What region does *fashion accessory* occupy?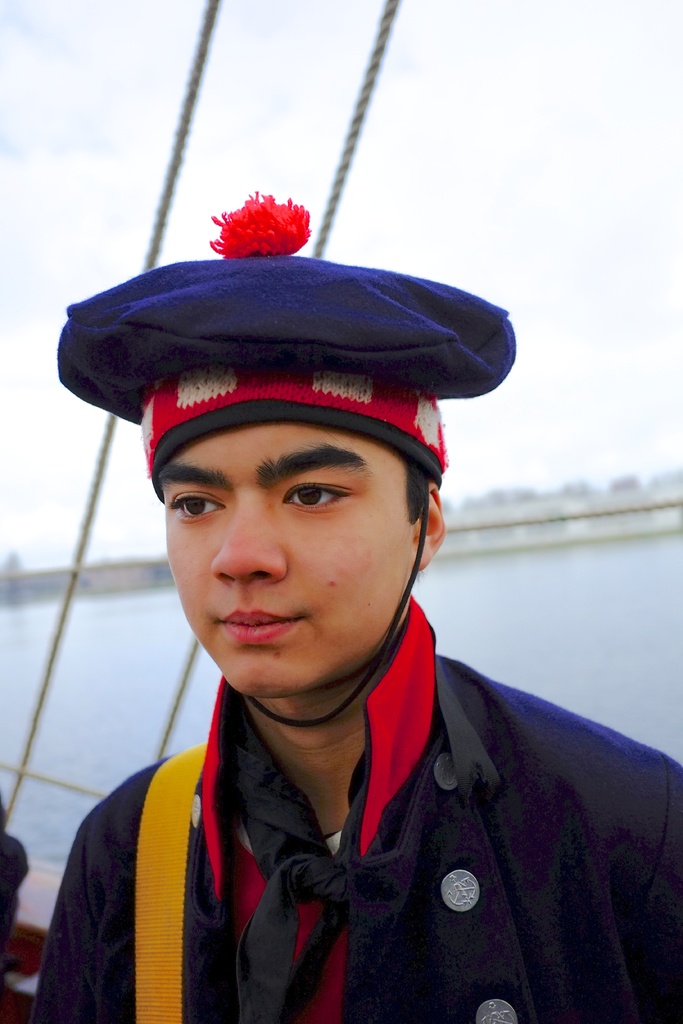
left=229, top=682, right=445, bottom=1023.
